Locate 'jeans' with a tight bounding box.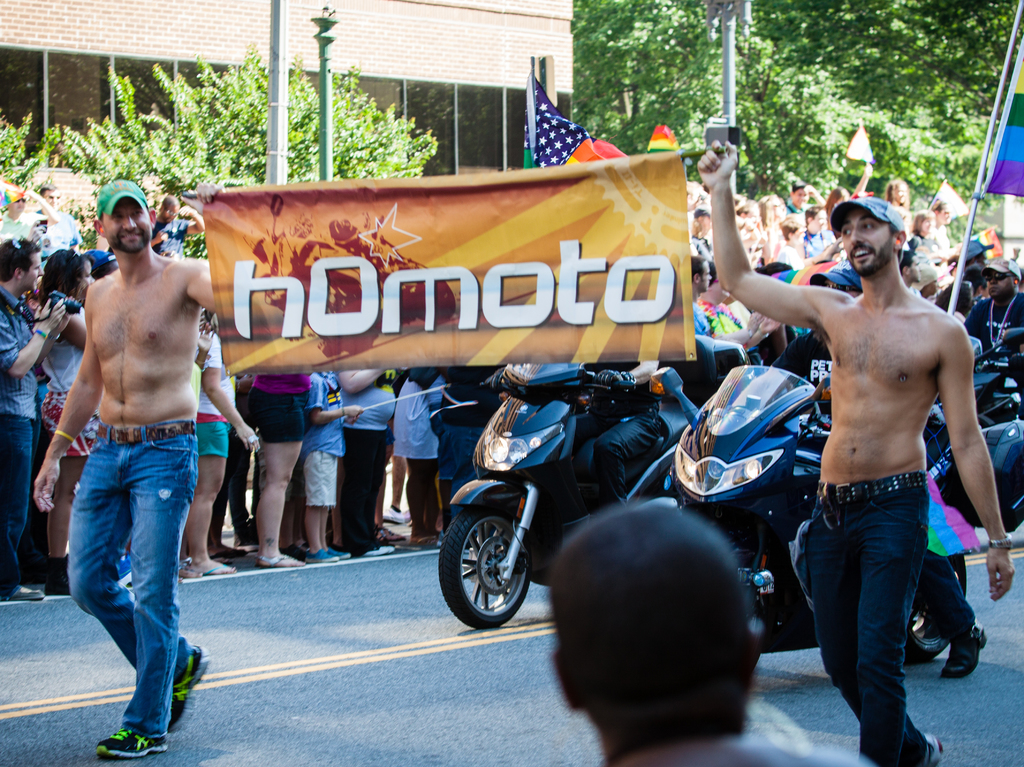
[813,494,931,766].
